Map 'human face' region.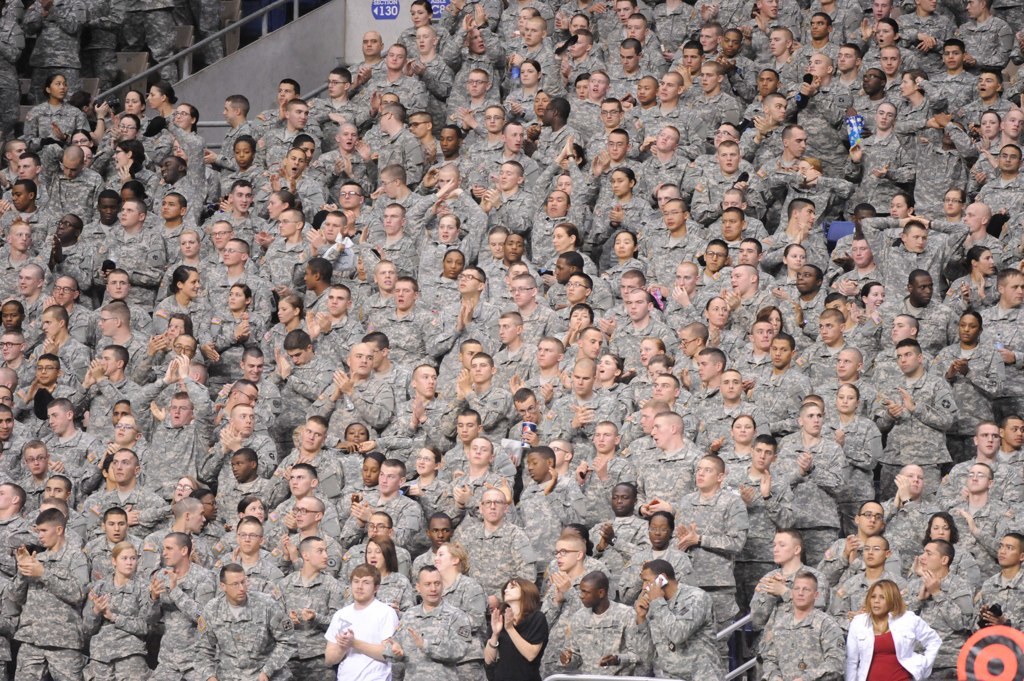
Mapped to BBox(403, 113, 424, 140).
